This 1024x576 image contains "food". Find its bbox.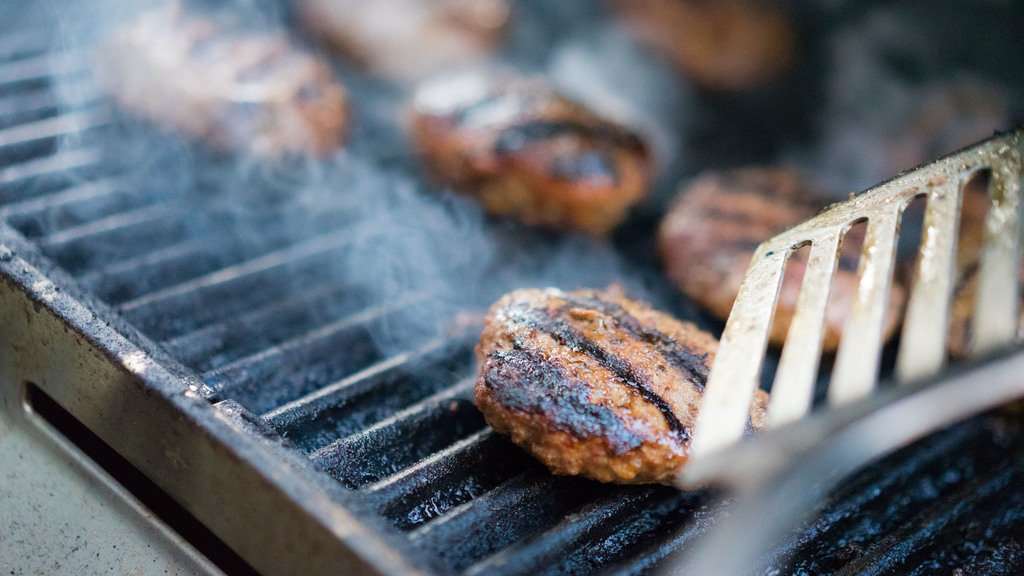
470,283,767,493.
